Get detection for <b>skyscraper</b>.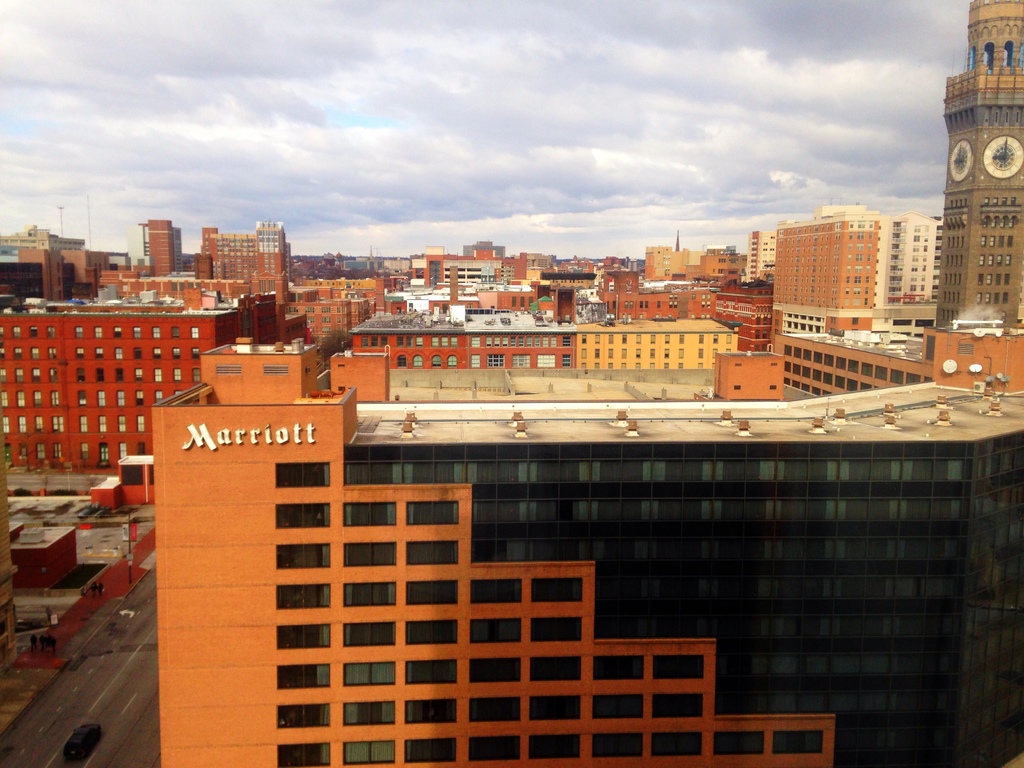
Detection: (742, 224, 782, 277).
